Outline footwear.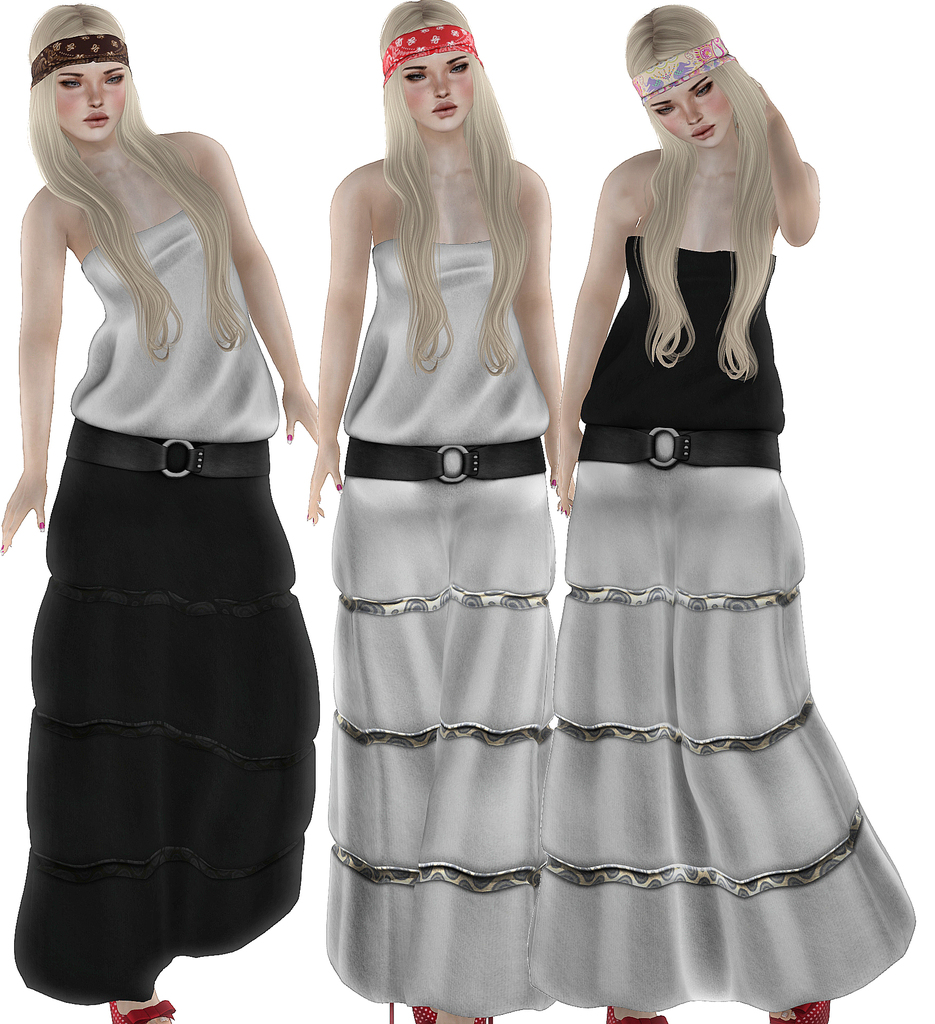
Outline: (left=777, top=1008, right=838, bottom=1023).
